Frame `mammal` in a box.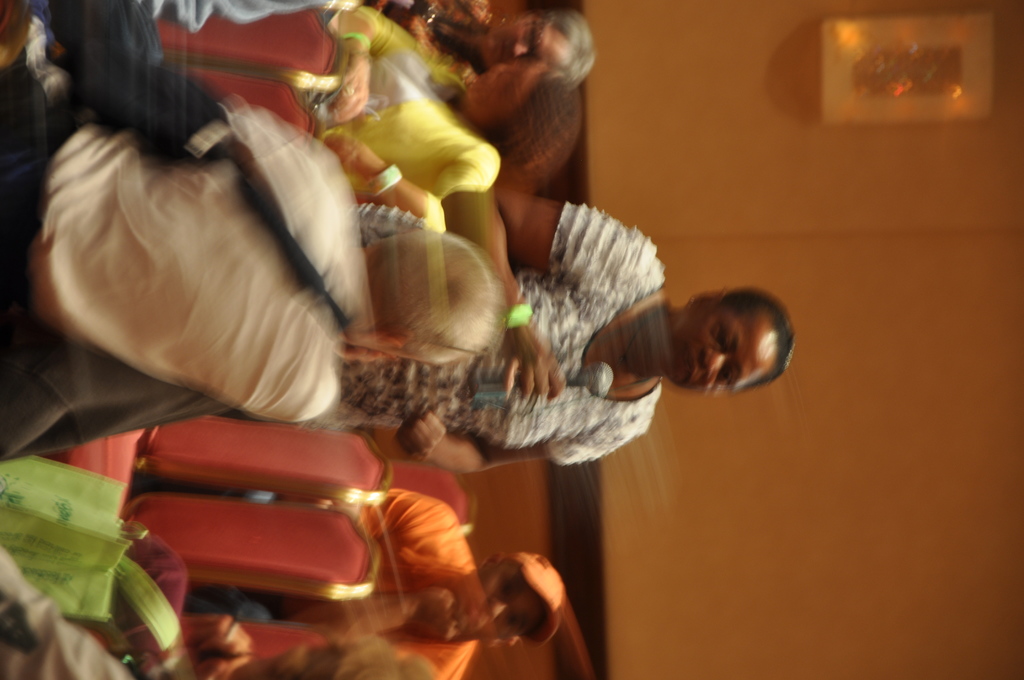
{"left": 286, "top": 0, "right": 589, "bottom": 239}.
